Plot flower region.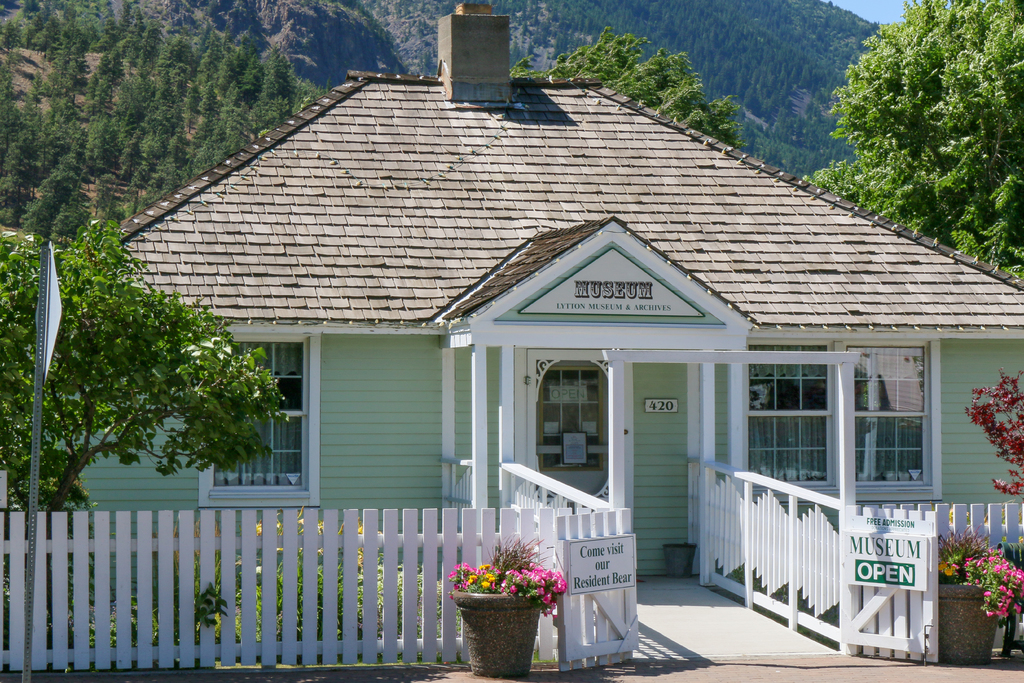
Plotted at bbox=(551, 578, 566, 593).
